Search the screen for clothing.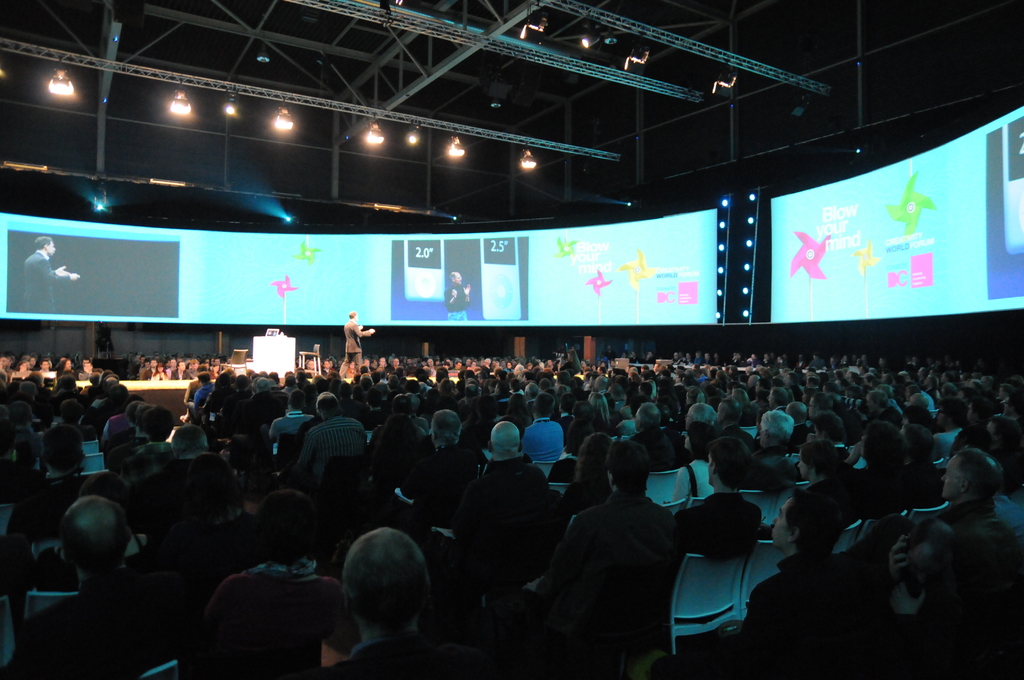
Found at bbox=(307, 589, 488, 679).
